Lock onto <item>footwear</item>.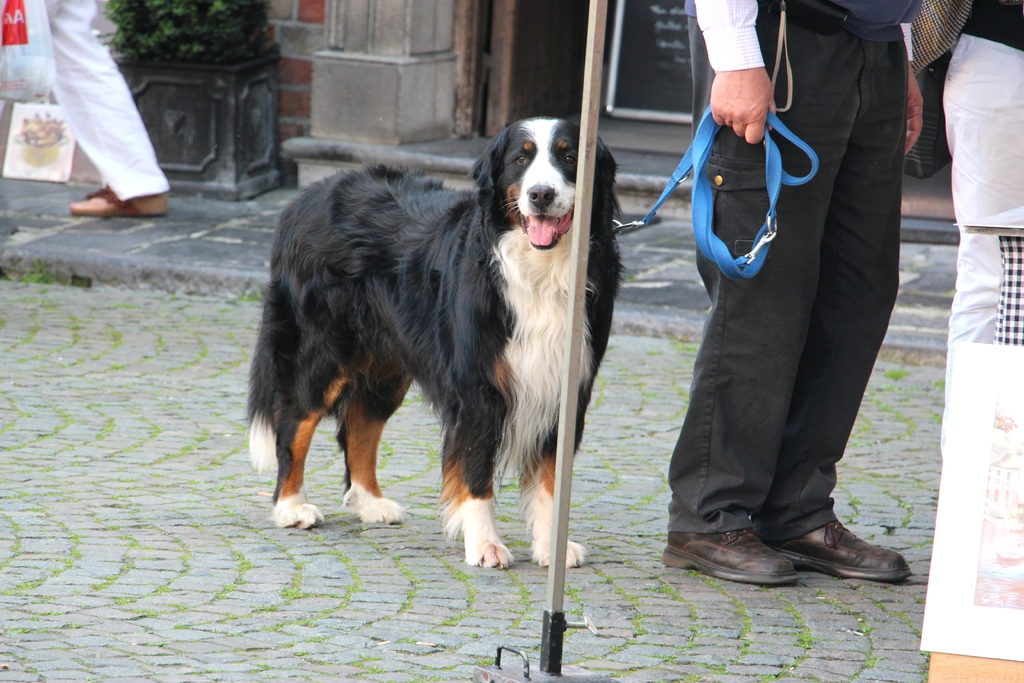
Locked: left=776, top=516, right=903, bottom=589.
